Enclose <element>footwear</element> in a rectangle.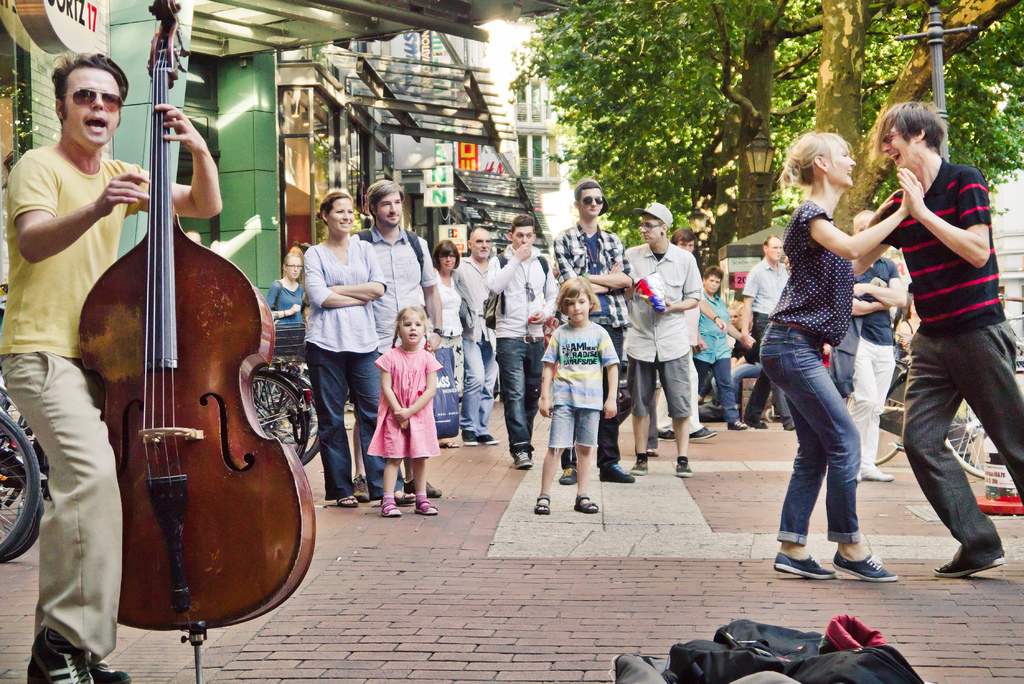
<bbox>443, 439, 453, 451</bbox>.
